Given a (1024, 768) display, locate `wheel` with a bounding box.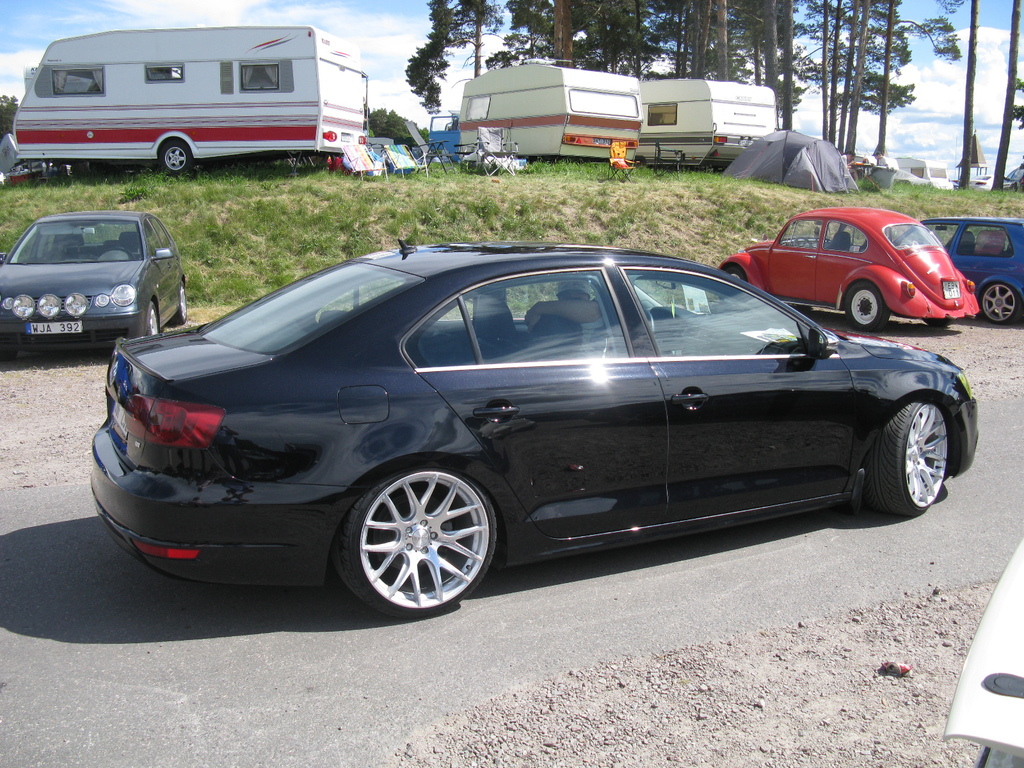
Located: box=[328, 465, 506, 621].
